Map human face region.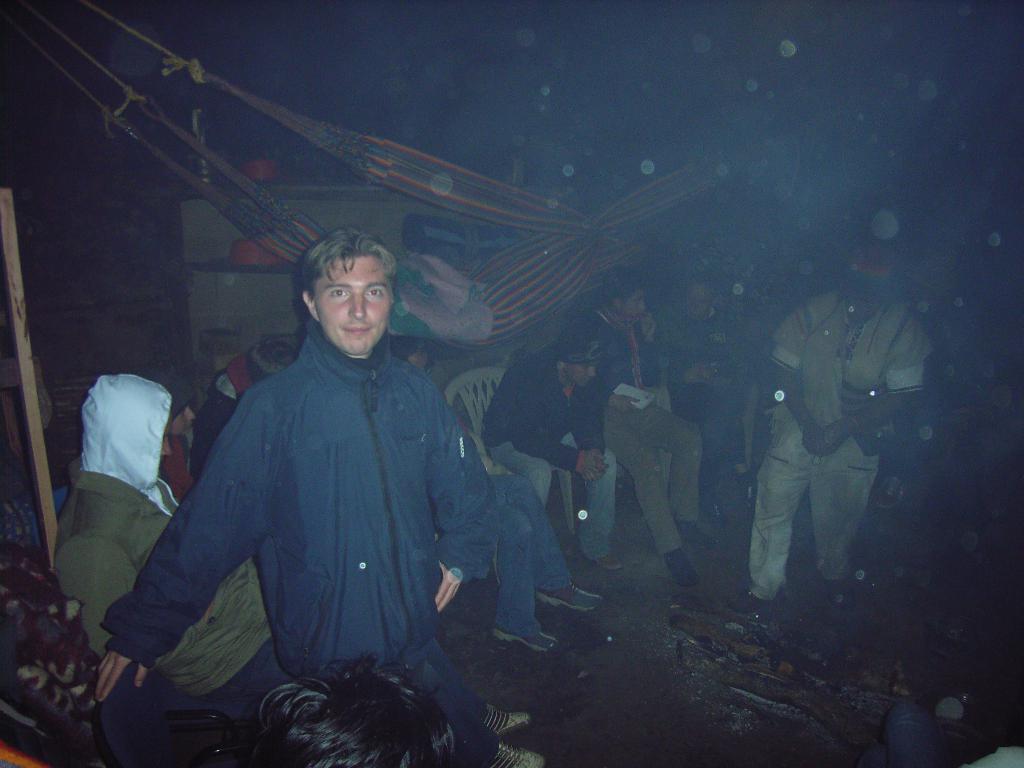
Mapped to <region>171, 405, 196, 438</region>.
